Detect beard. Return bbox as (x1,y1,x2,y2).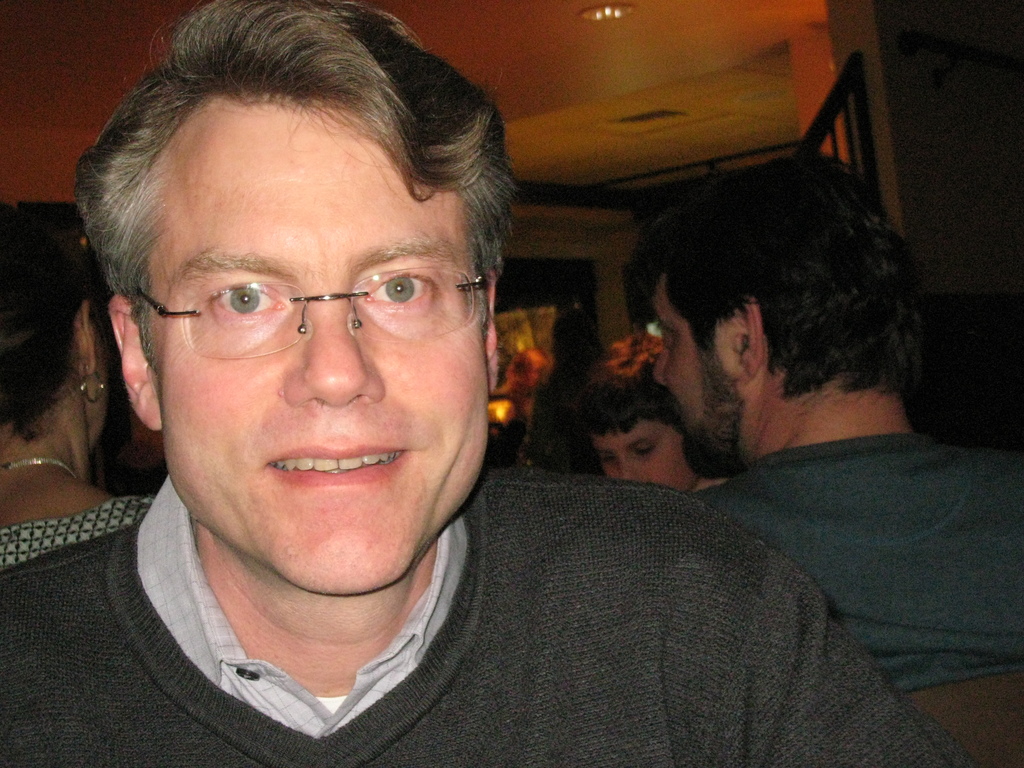
(680,353,746,481).
